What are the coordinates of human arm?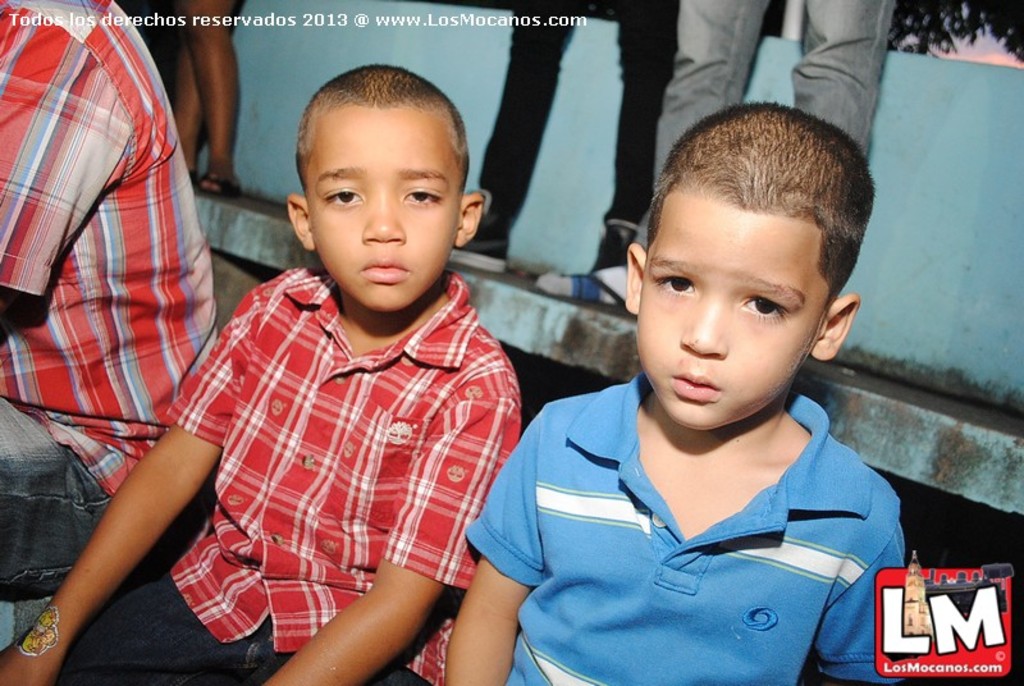
l=33, t=370, r=229, b=660.
